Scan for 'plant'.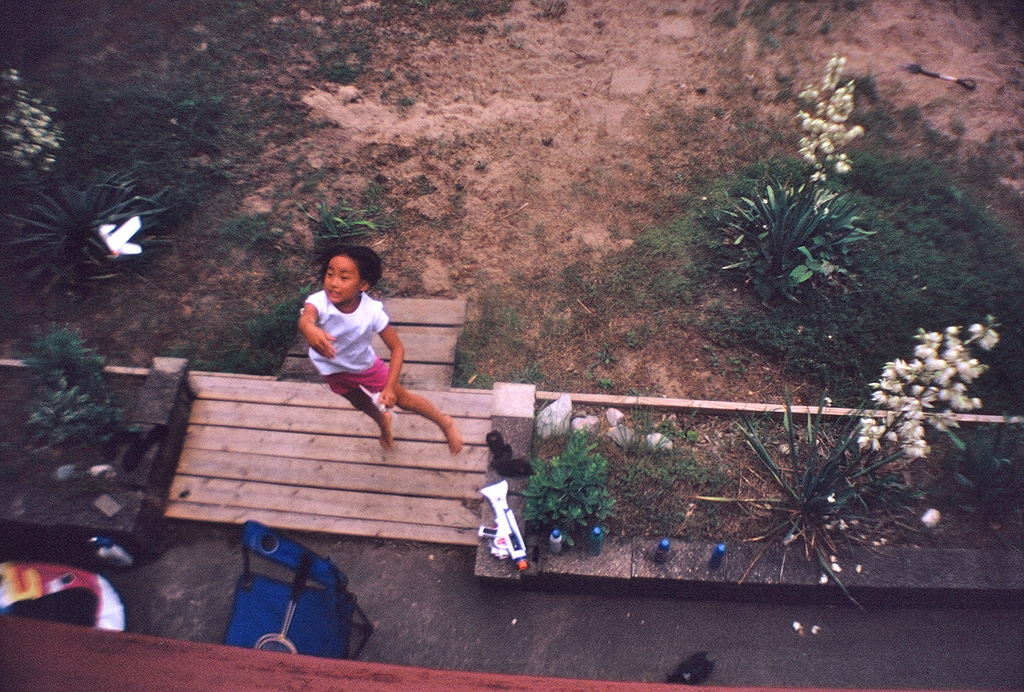
Scan result: BBox(184, 276, 314, 374).
